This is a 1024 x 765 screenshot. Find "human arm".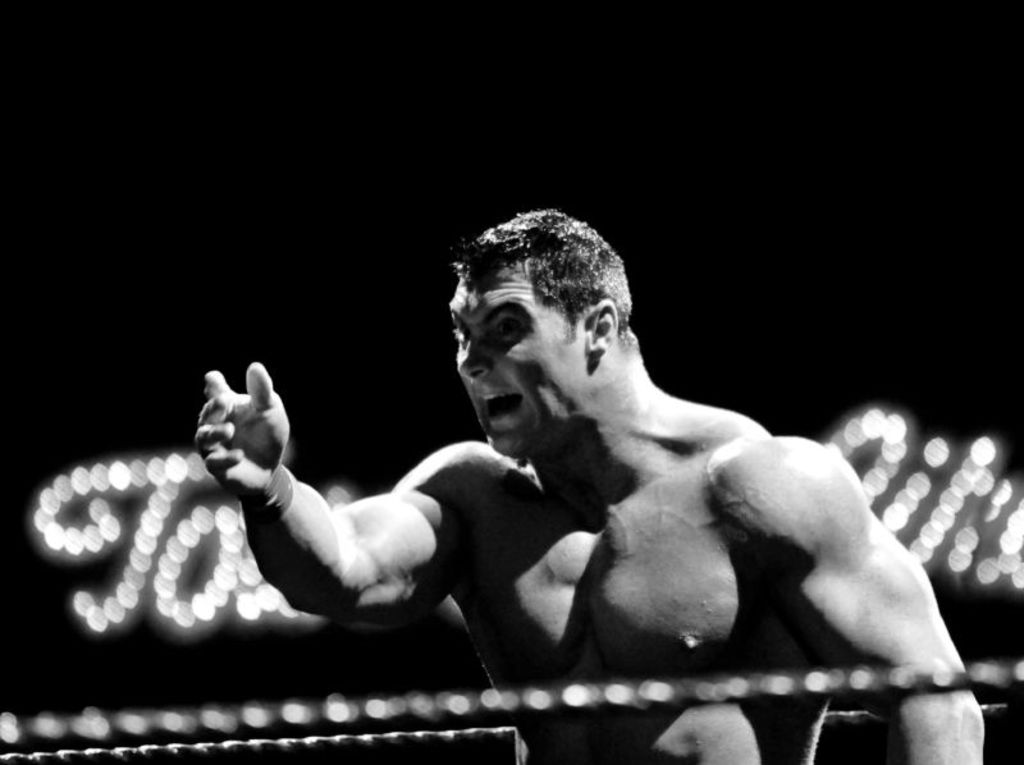
Bounding box: 212/407/434/642.
